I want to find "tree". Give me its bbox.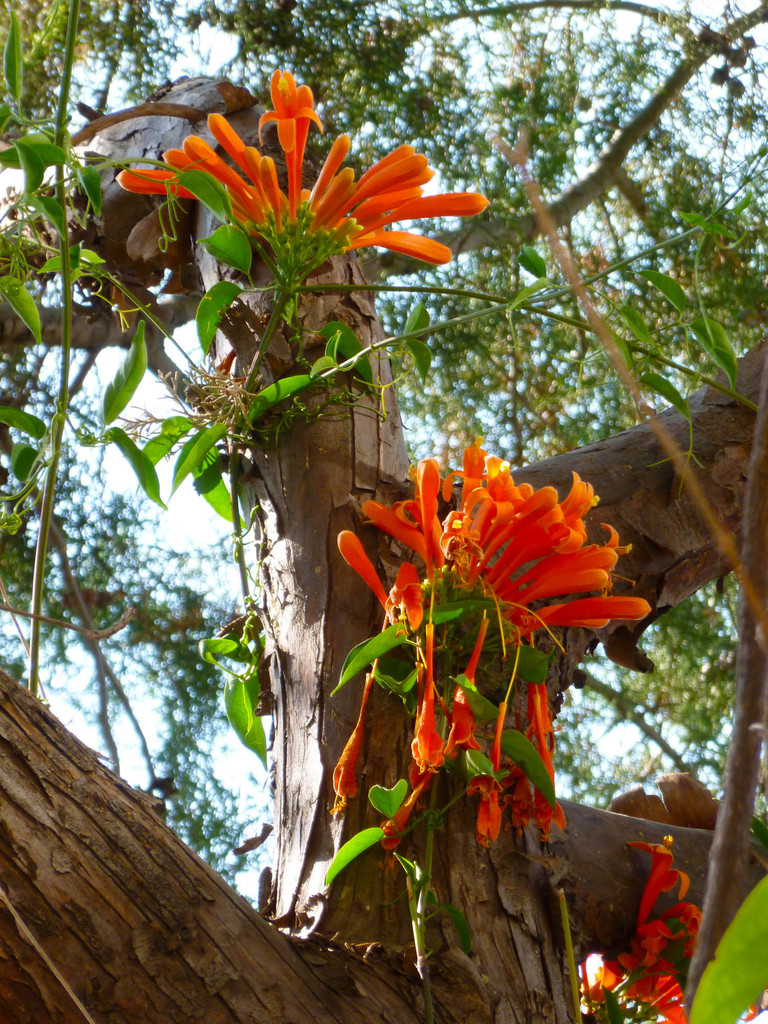
select_region(0, 0, 767, 1023).
